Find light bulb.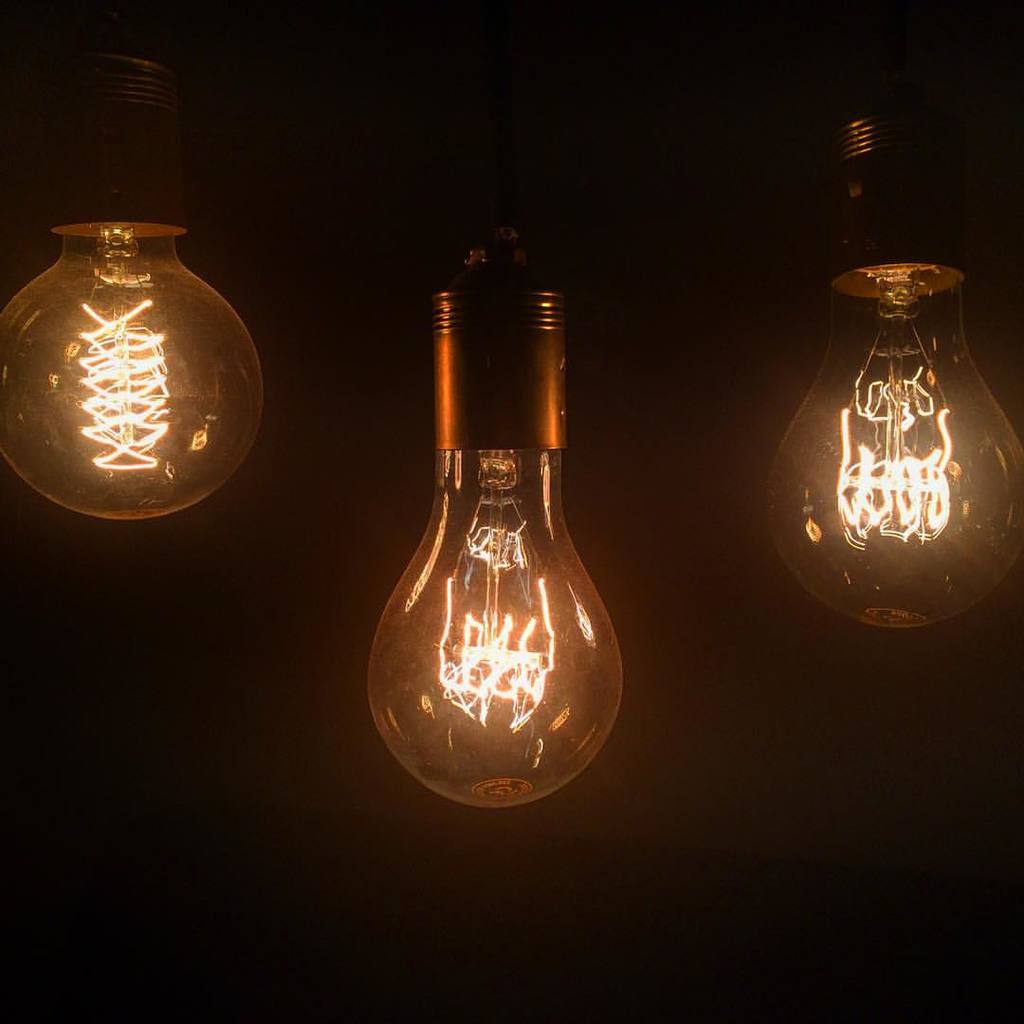
760,108,1023,631.
